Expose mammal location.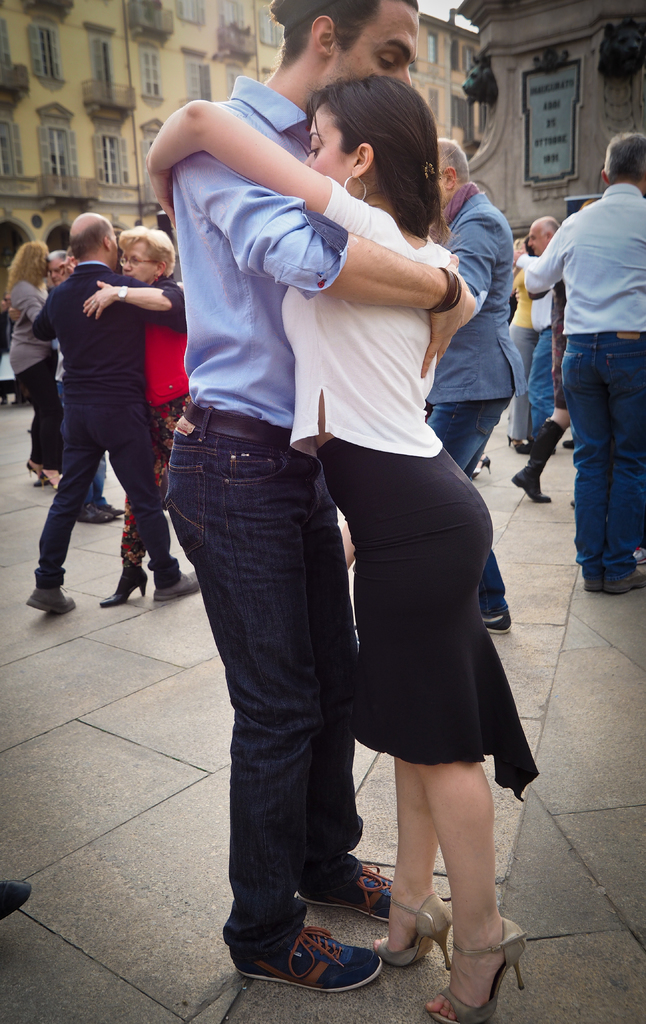
Exposed at (left=526, top=214, right=564, bottom=452).
